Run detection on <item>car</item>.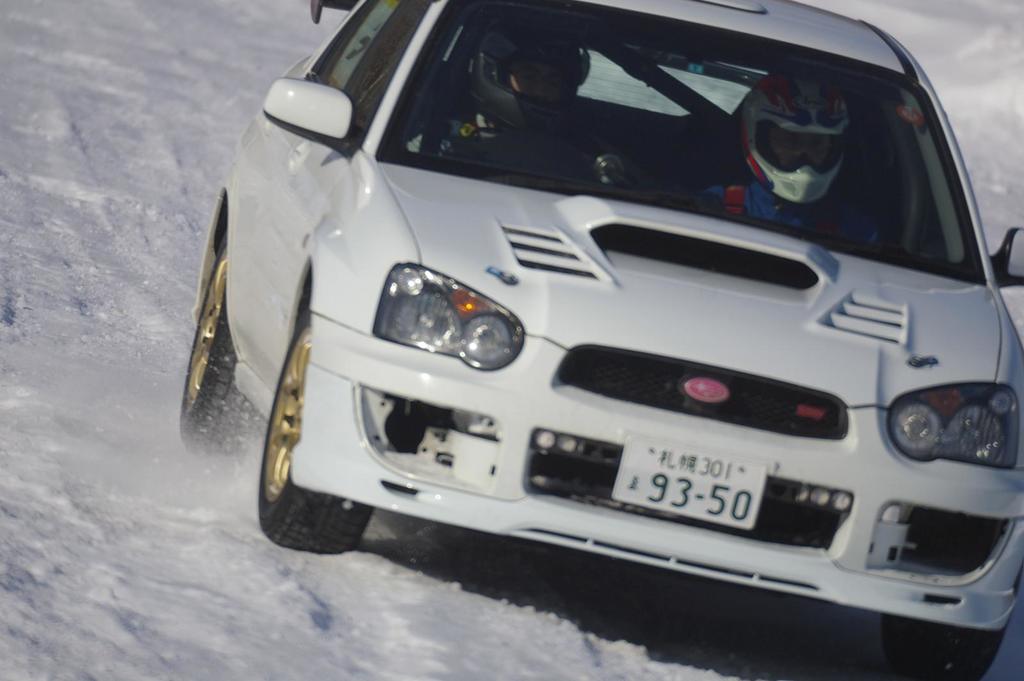
Result: 191 0 1001 649.
